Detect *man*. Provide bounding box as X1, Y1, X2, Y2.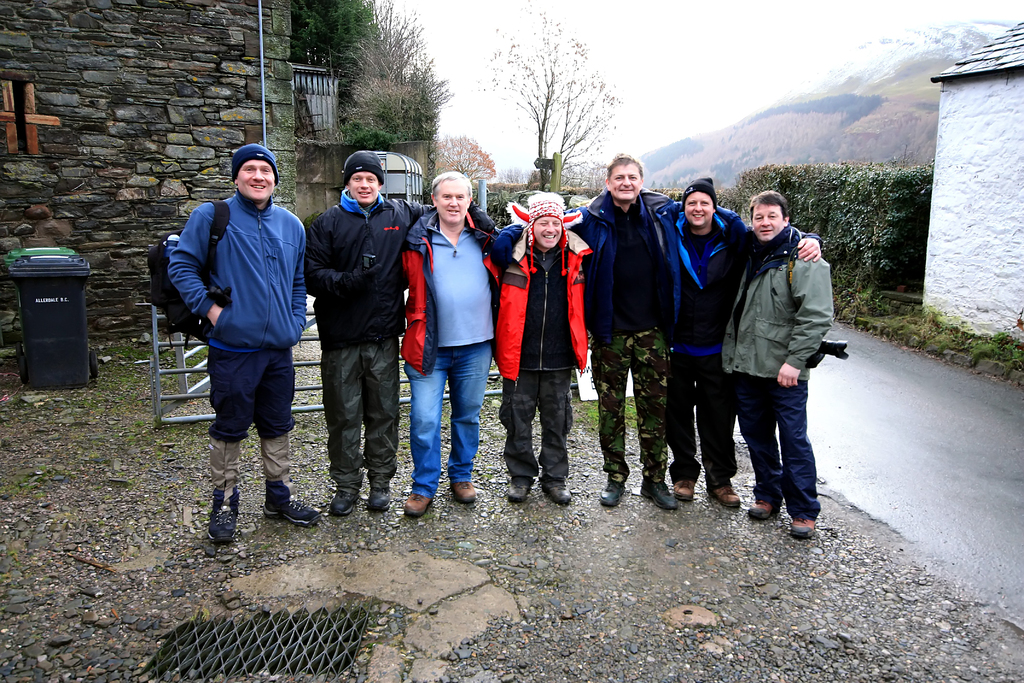
497, 154, 680, 506.
